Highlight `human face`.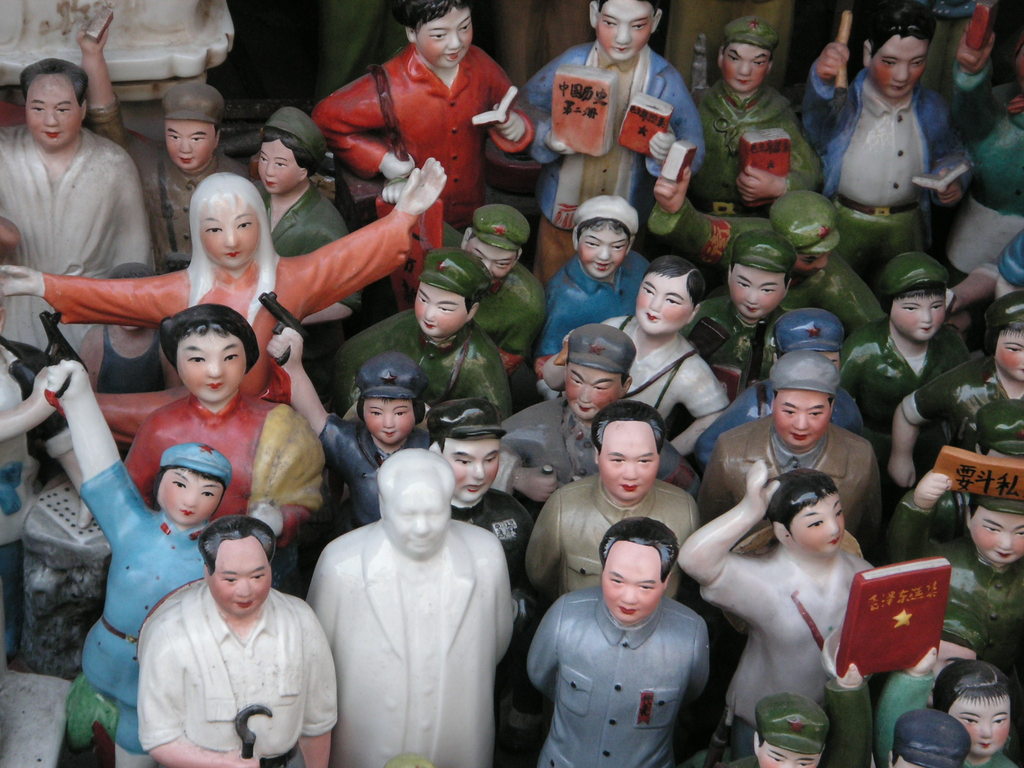
Highlighted region: <bbox>964, 505, 1023, 563</bbox>.
